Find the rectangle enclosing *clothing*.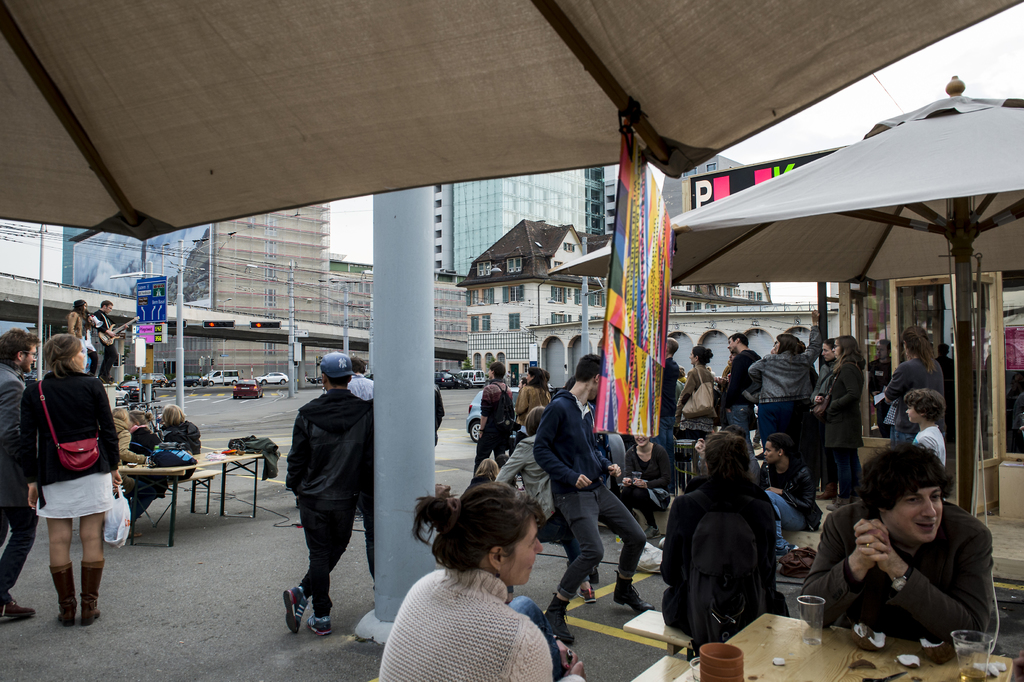
{"left": 796, "top": 492, "right": 1008, "bottom": 656}.
